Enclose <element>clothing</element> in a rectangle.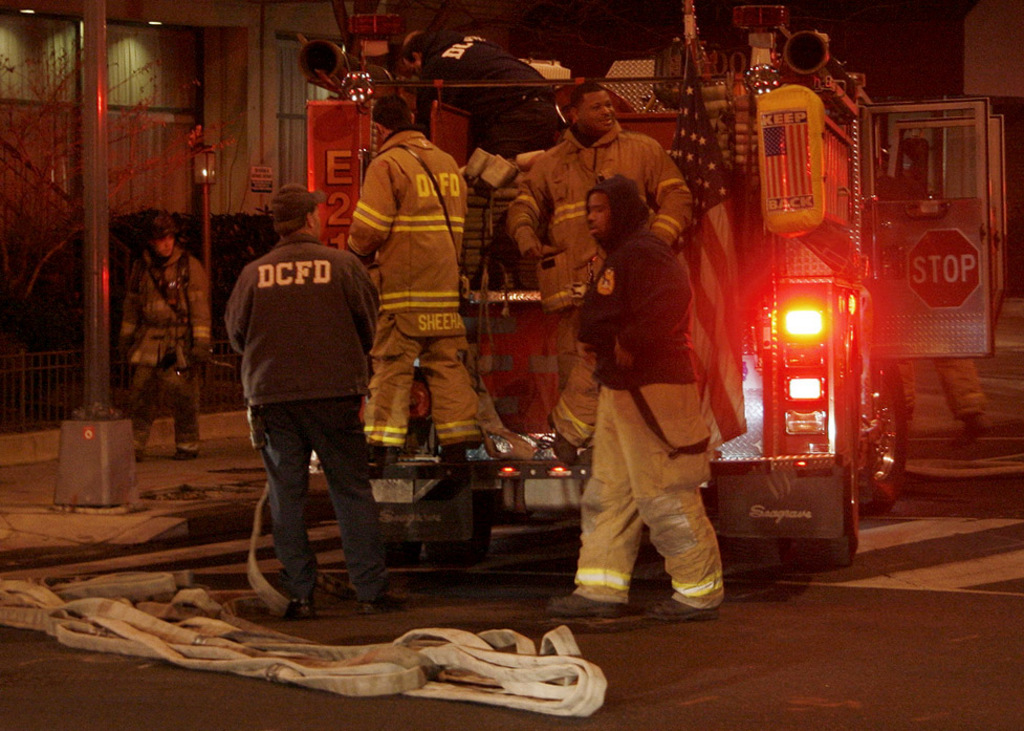
crop(411, 24, 561, 158).
